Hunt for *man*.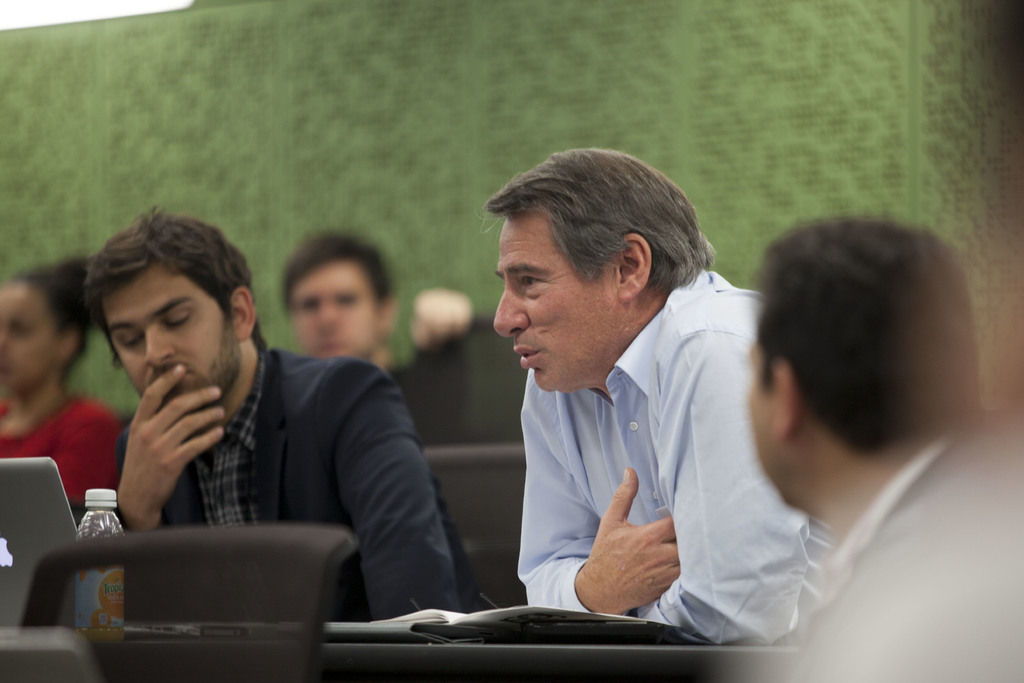
Hunted down at 84 201 492 624.
